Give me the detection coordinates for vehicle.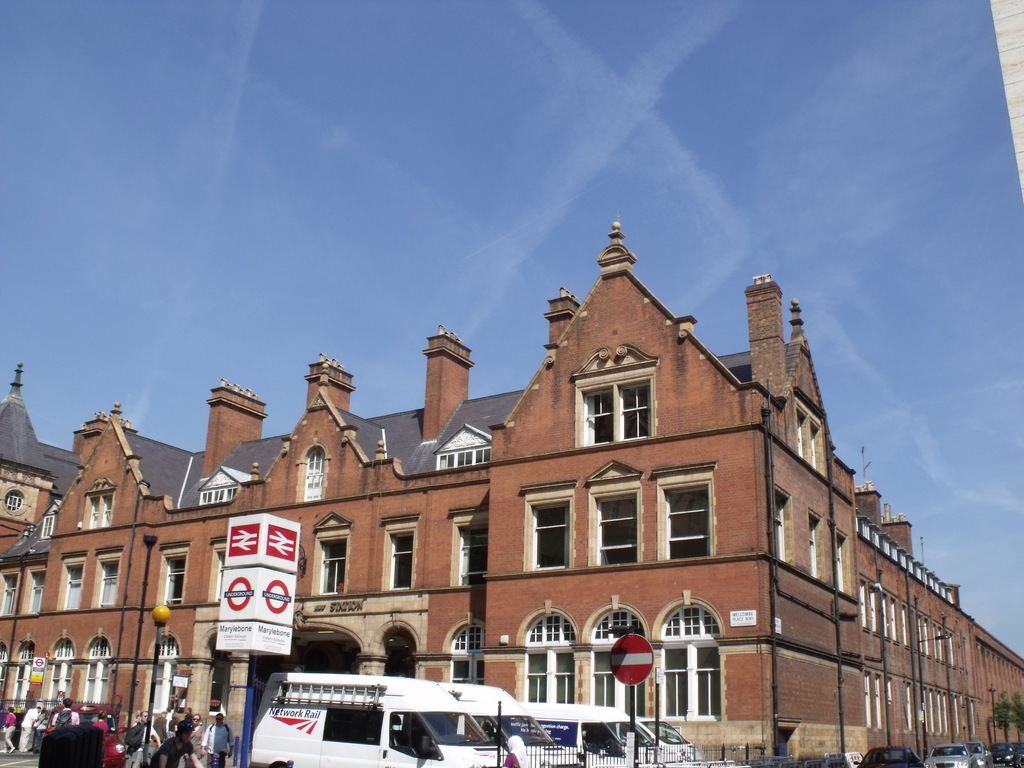
x1=997, y1=742, x2=1023, y2=765.
